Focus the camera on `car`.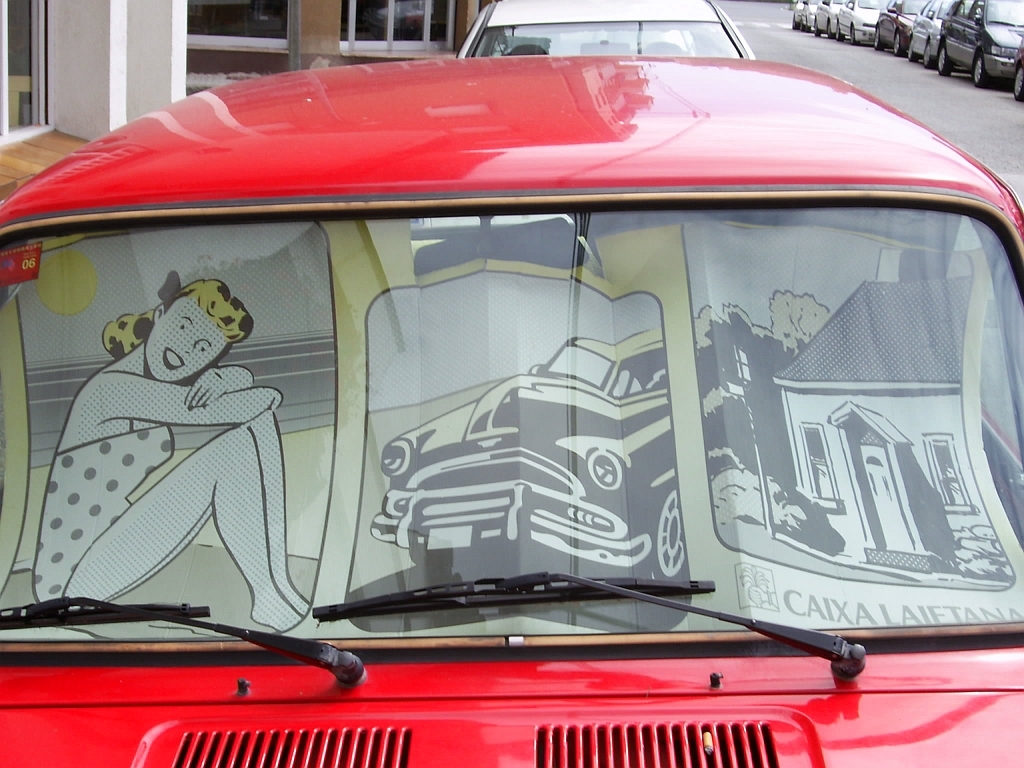
Focus region: [x1=369, y1=323, x2=688, y2=583].
